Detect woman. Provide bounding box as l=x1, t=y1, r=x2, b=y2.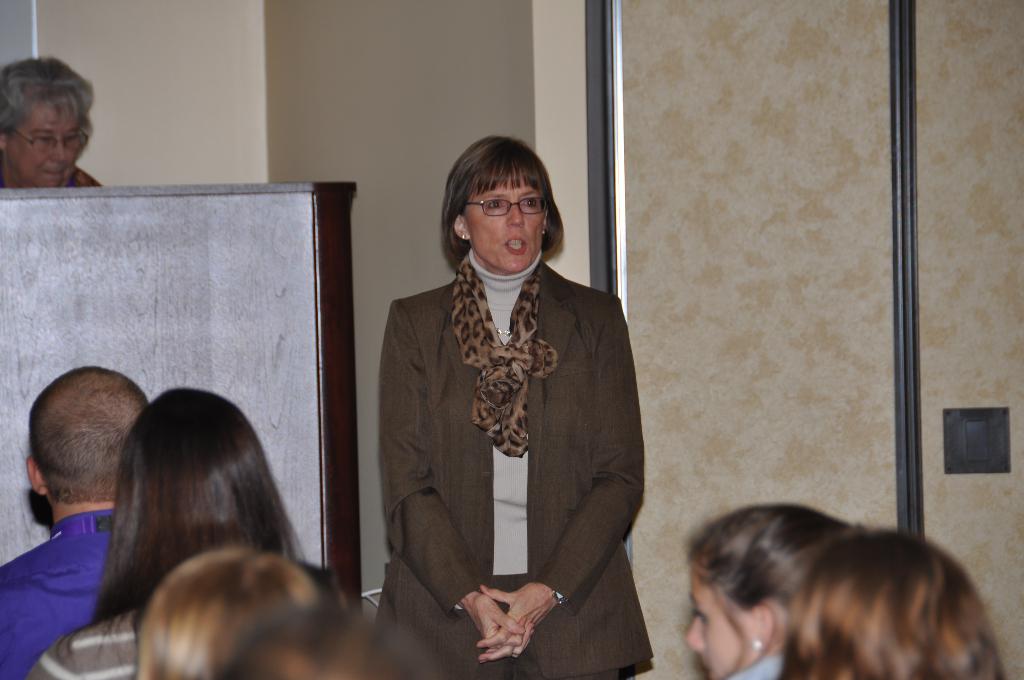
l=0, t=56, r=106, b=179.
